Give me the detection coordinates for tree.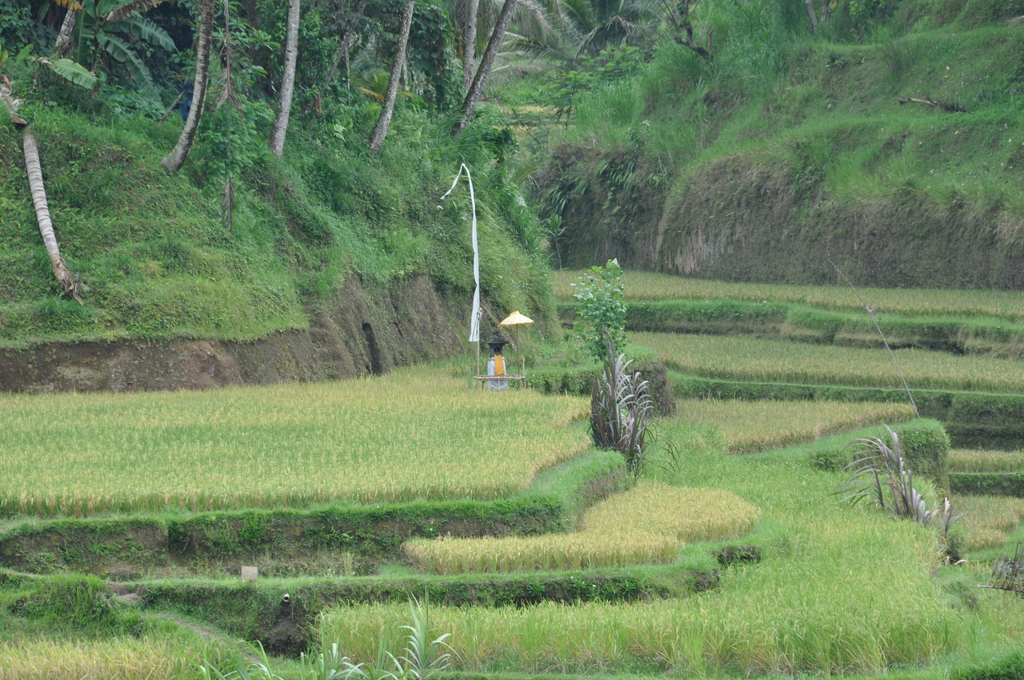
select_region(272, 0, 305, 158).
